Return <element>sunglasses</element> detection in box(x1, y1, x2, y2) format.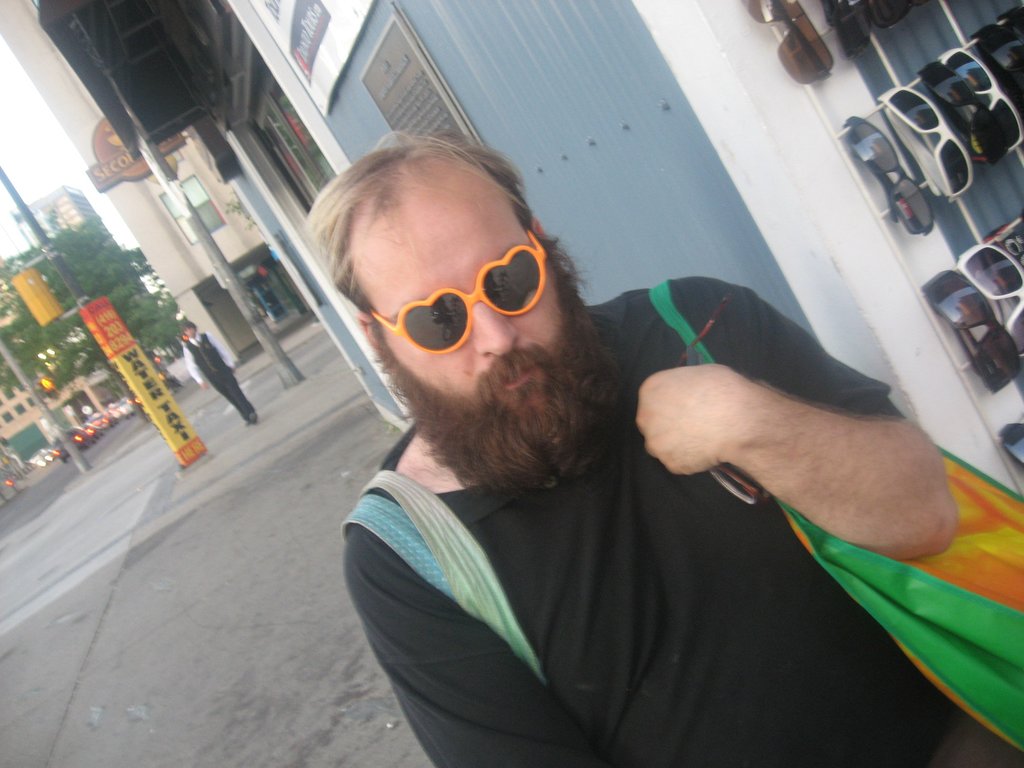
box(370, 228, 546, 356).
